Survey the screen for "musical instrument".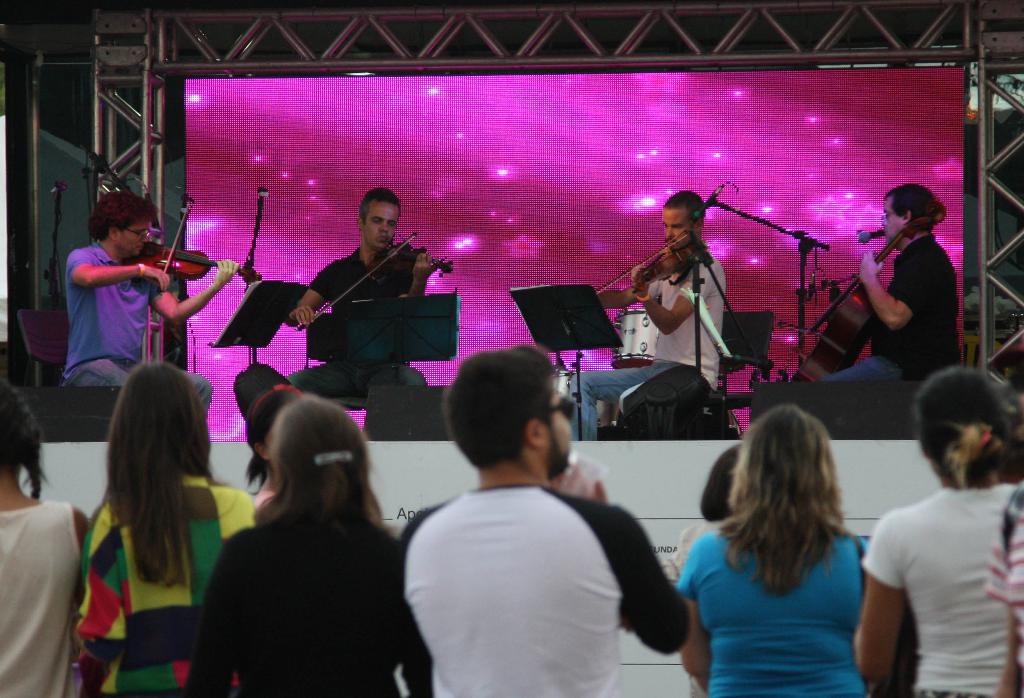
Survey found: locate(297, 230, 456, 326).
